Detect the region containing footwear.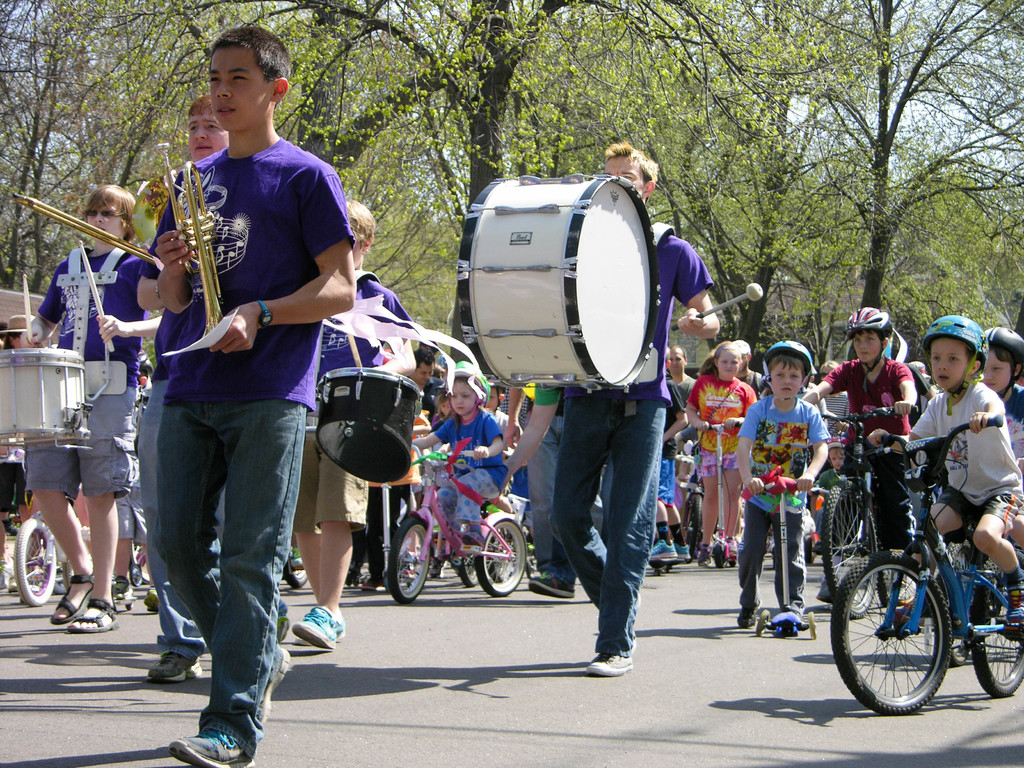
region(583, 644, 632, 677).
